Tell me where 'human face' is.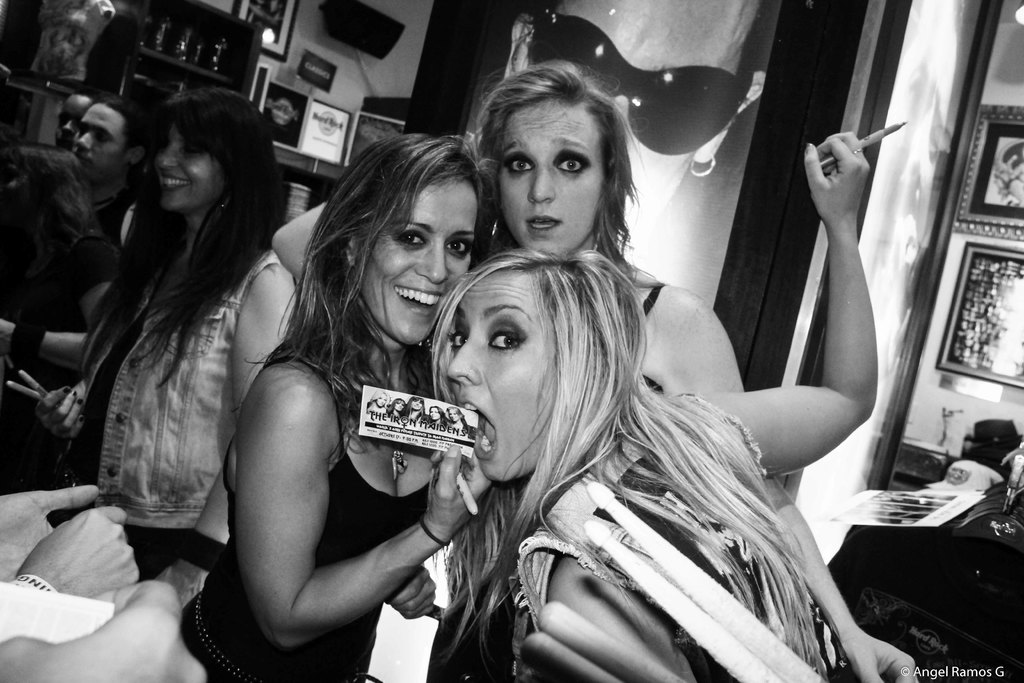
'human face' is at x1=54, y1=95, x2=84, y2=145.
